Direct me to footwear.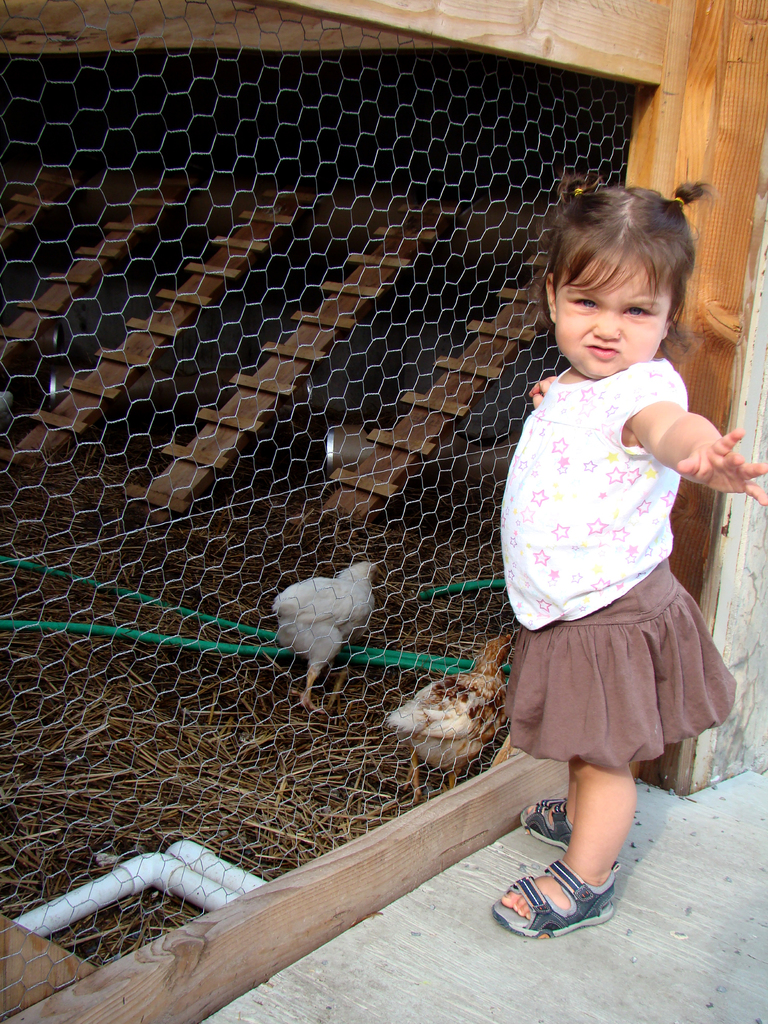
Direction: 518/854/621/938.
